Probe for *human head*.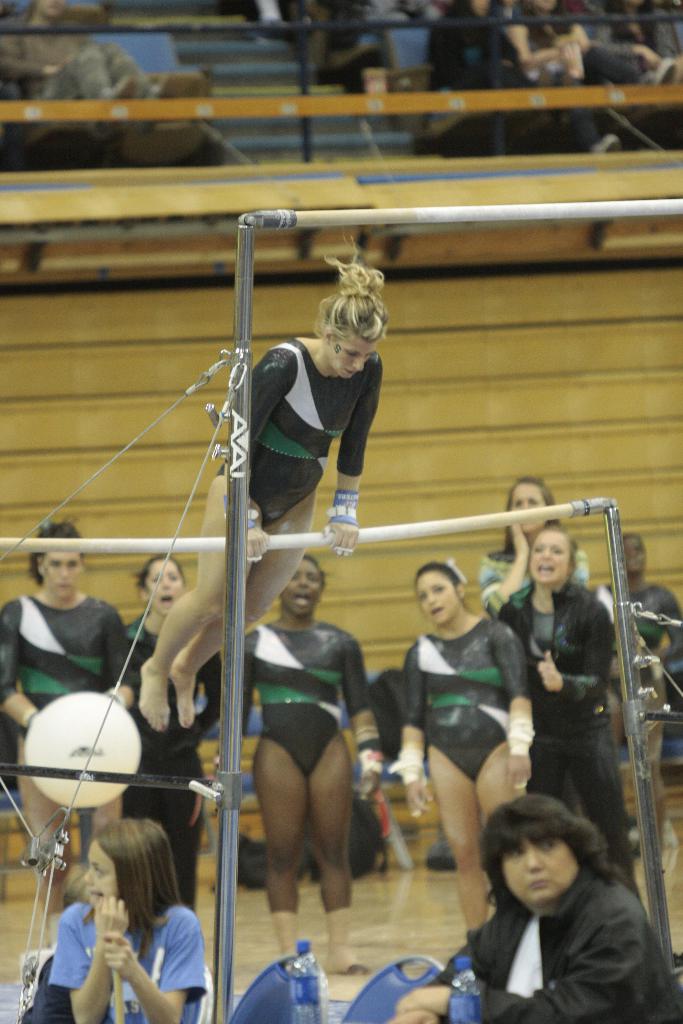
Probe result: BBox(621, 532, 652, 574).
